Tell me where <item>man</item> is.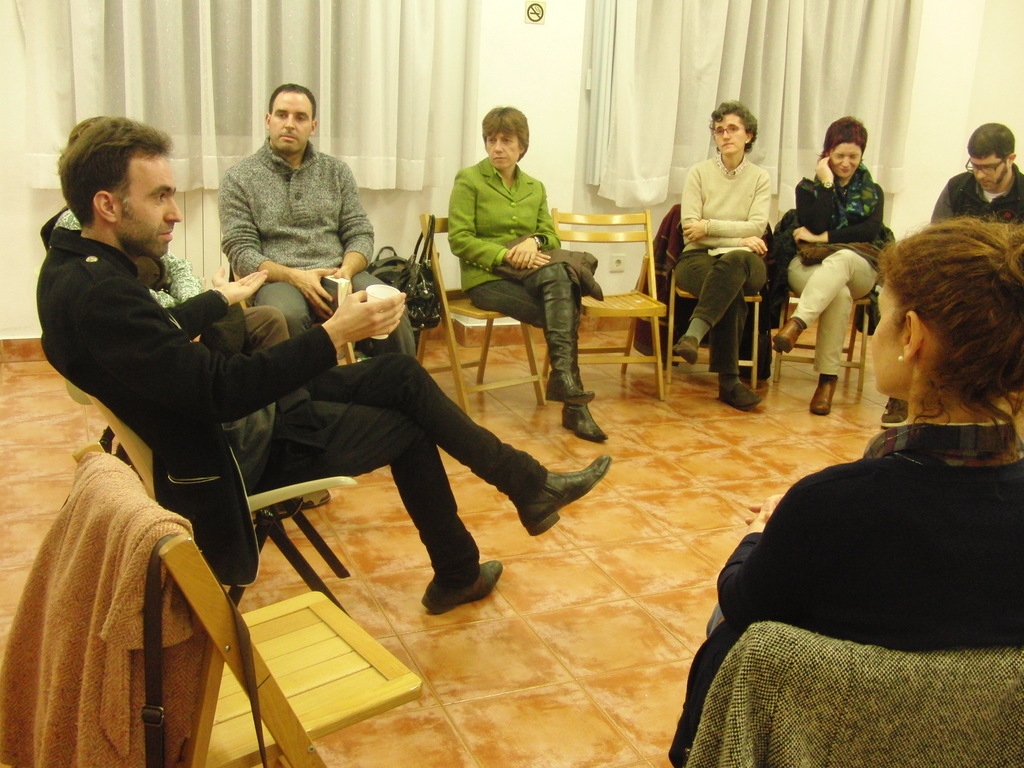
<item>man</item> is at [877, 127, 1023, 376].
